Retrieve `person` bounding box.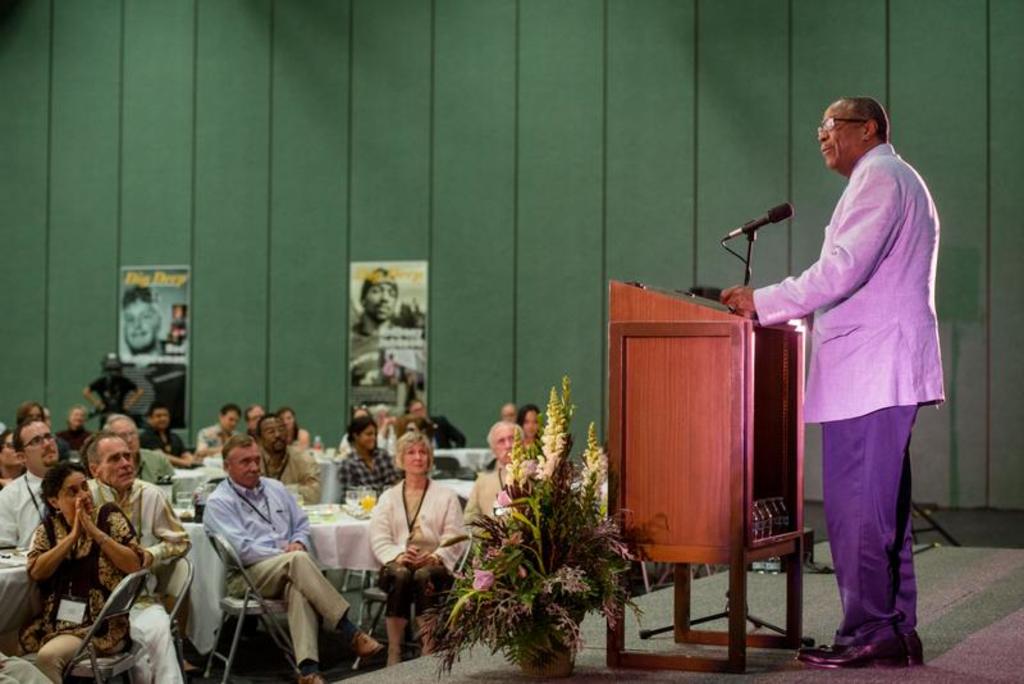
Bounding box: l=113, t=286, r=184, b=360.
